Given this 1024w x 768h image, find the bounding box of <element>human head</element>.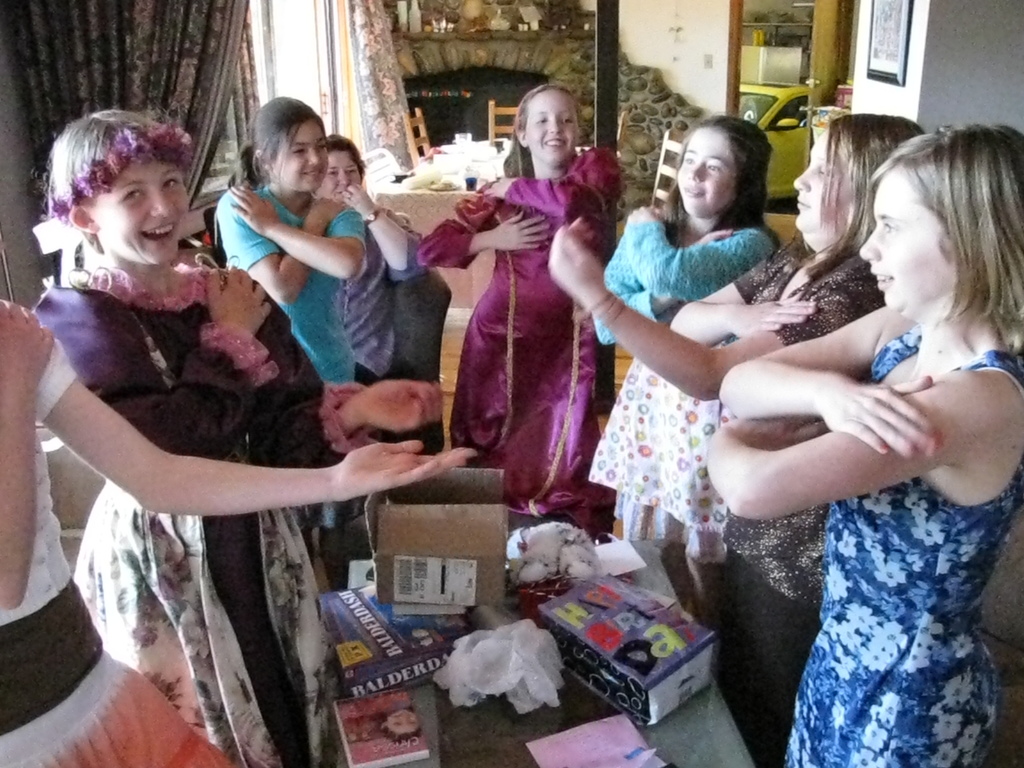
bbox=(673, 117, 774, 220).
